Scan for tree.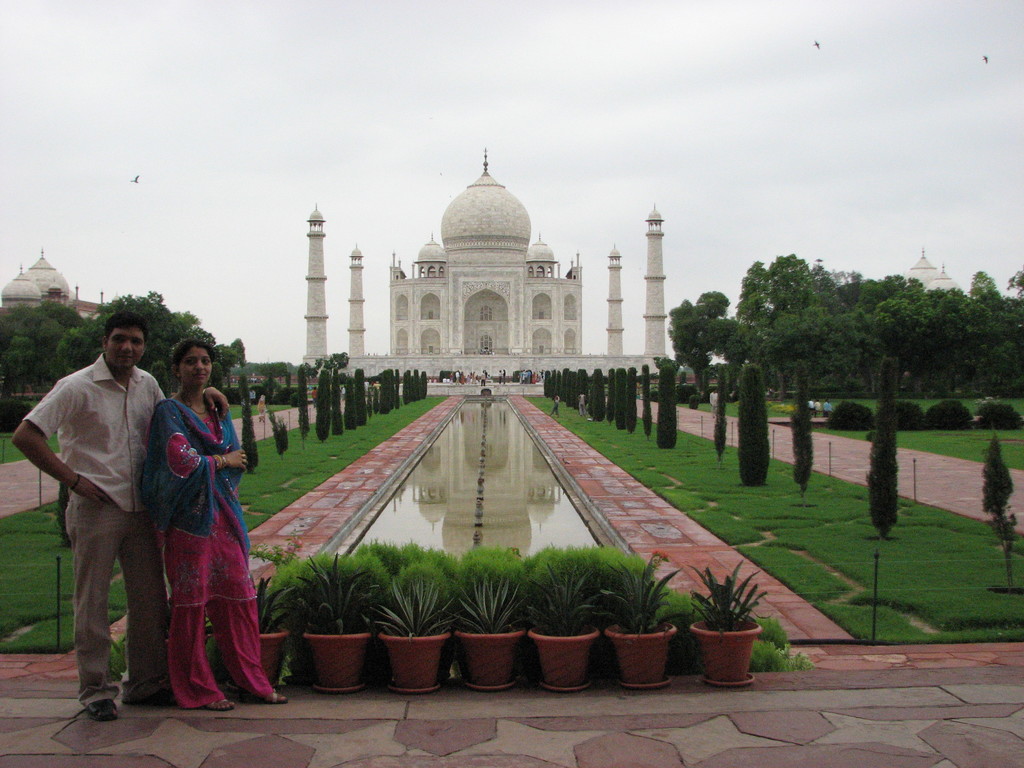
Scan result: crop(354, 367, 368, 428).
